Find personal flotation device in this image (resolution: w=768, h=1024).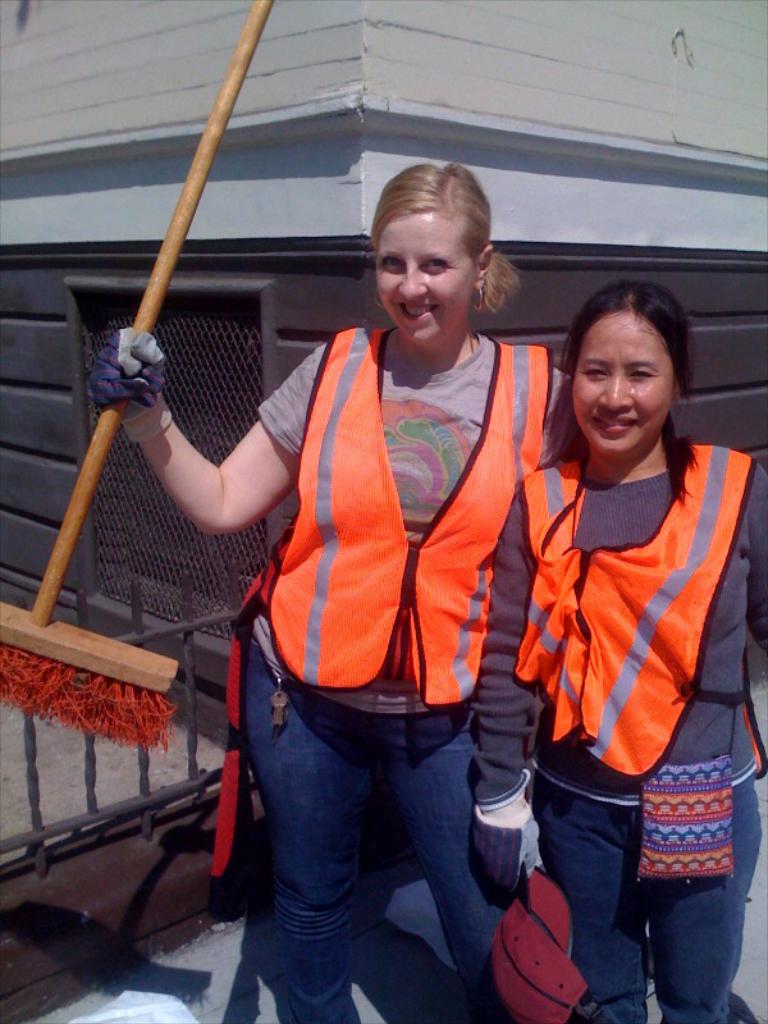
left=233, top=321, right=557, bottom=721.
